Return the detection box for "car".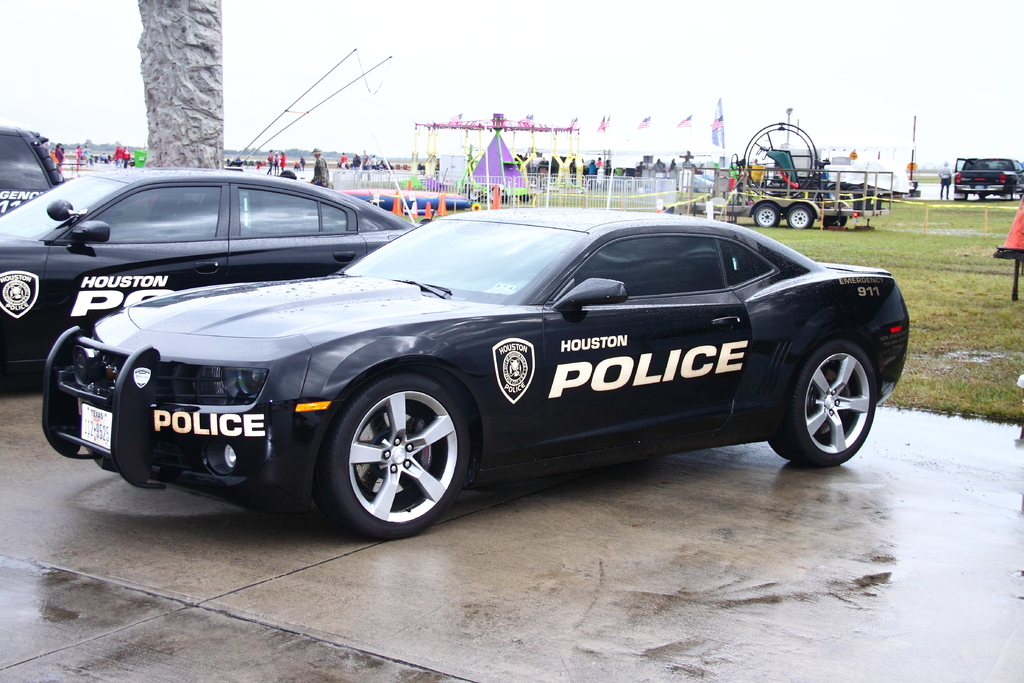
[x1=42, y1=208, x2=909, y2=540].
